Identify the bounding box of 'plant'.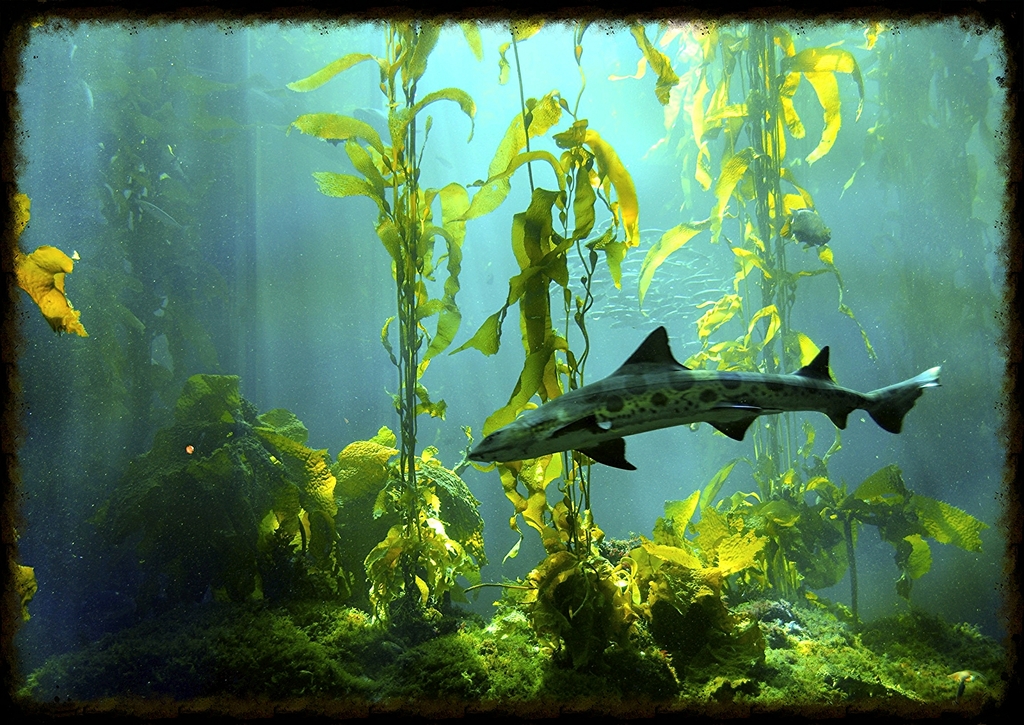
<region>13, 191, 90, 338</region>.
